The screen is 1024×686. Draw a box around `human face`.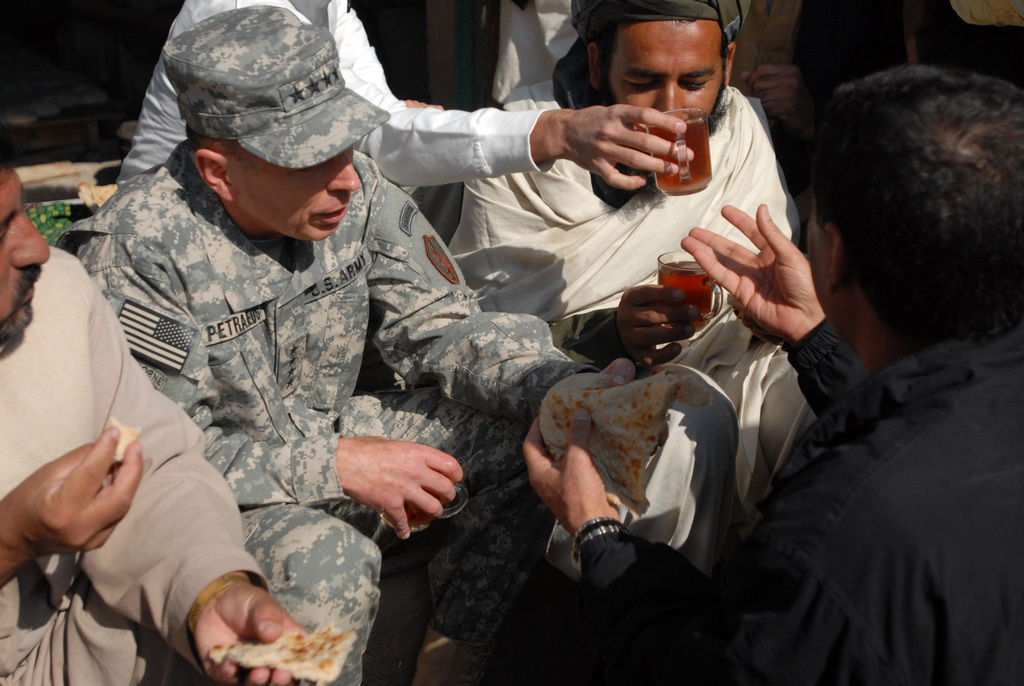
crop(1, 172, 50, 336).
